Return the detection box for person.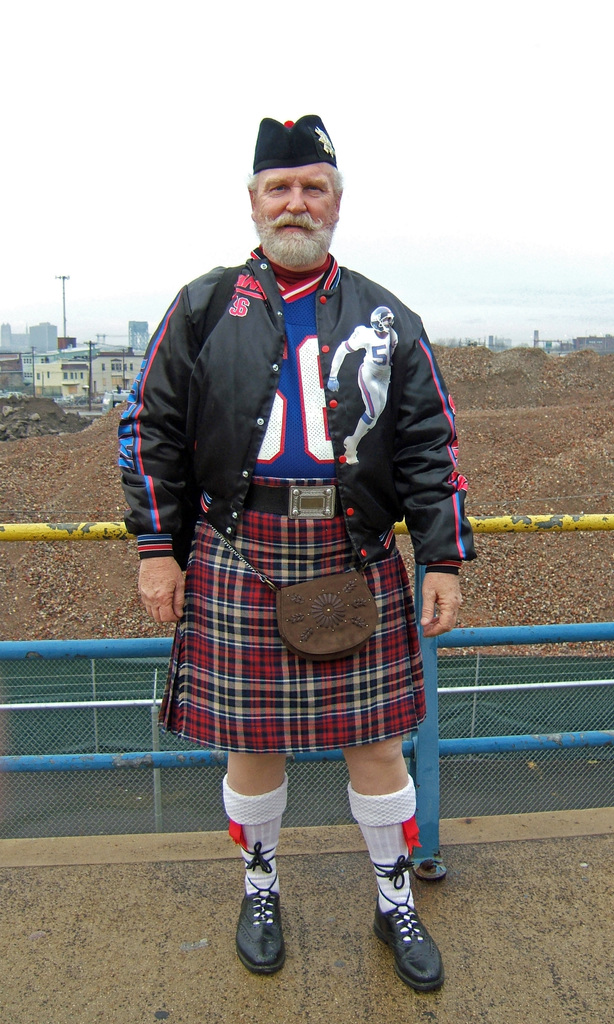
l=152, t=118, r=462, b=1011.
